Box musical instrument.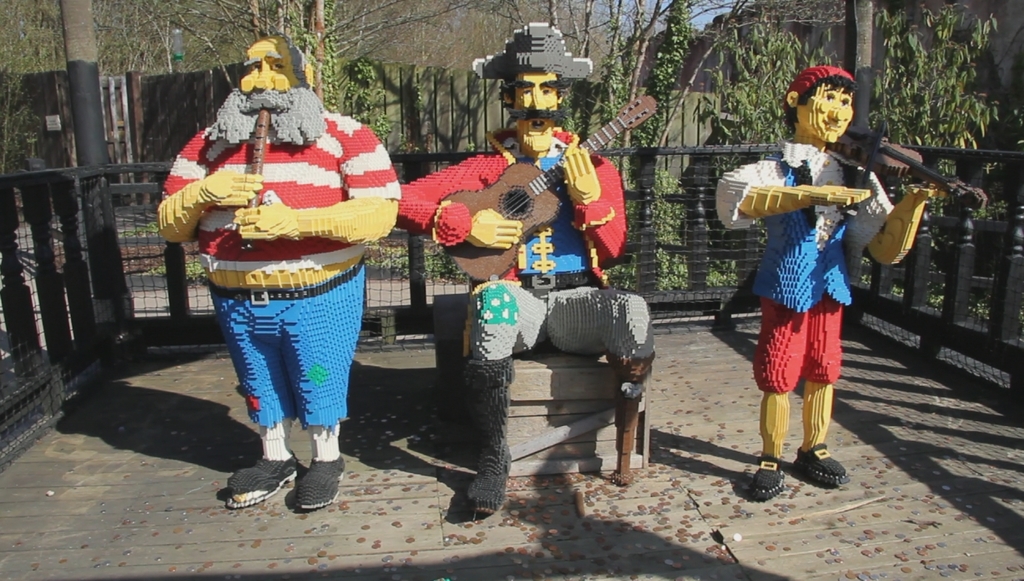
box(823, 117, 992, 215).
